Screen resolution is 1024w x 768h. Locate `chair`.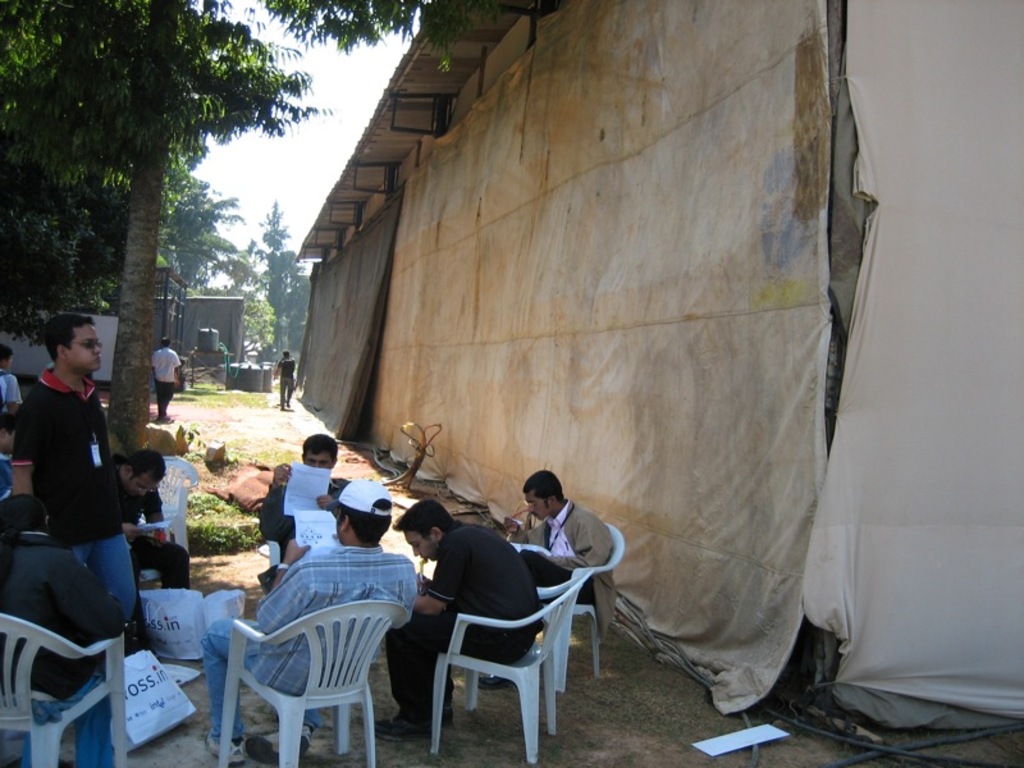
<box>397,534,600,767</box>.
